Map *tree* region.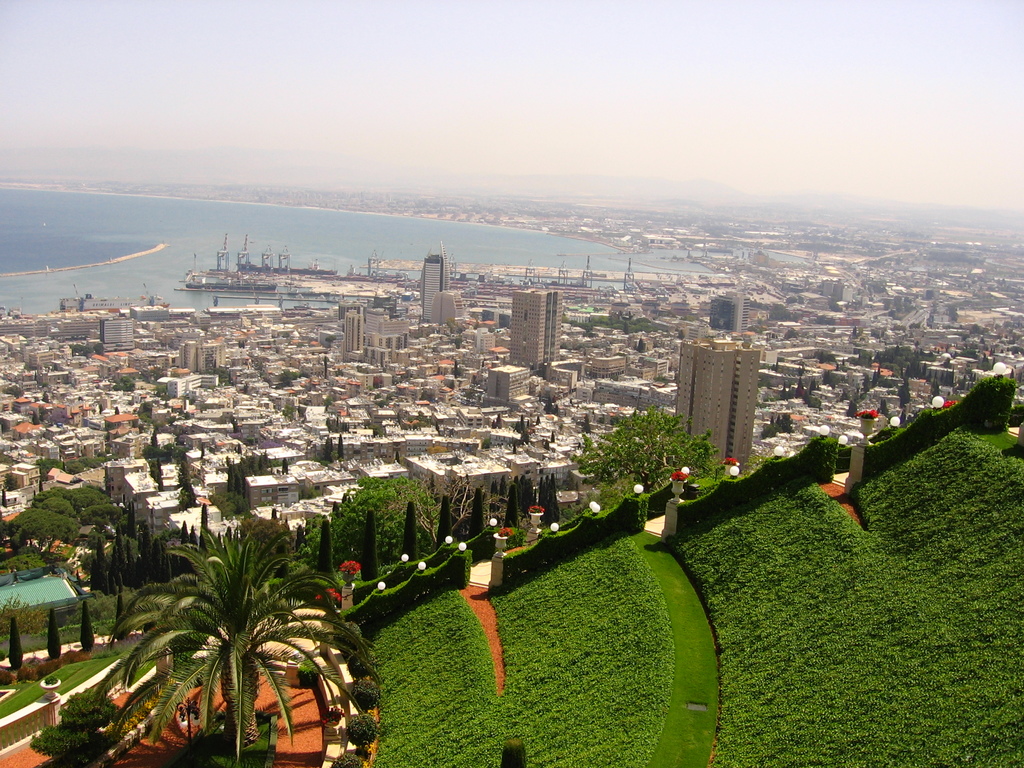
Mapped to 113/590/131/637.
